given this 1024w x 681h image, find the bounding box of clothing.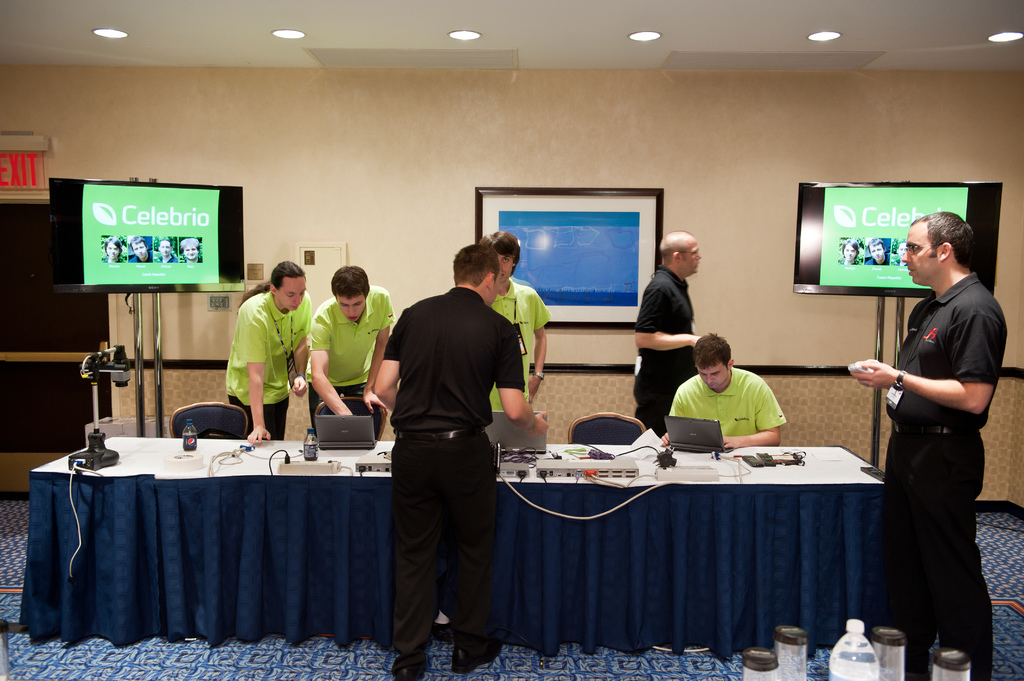
box(130, 249, 152, 260).
